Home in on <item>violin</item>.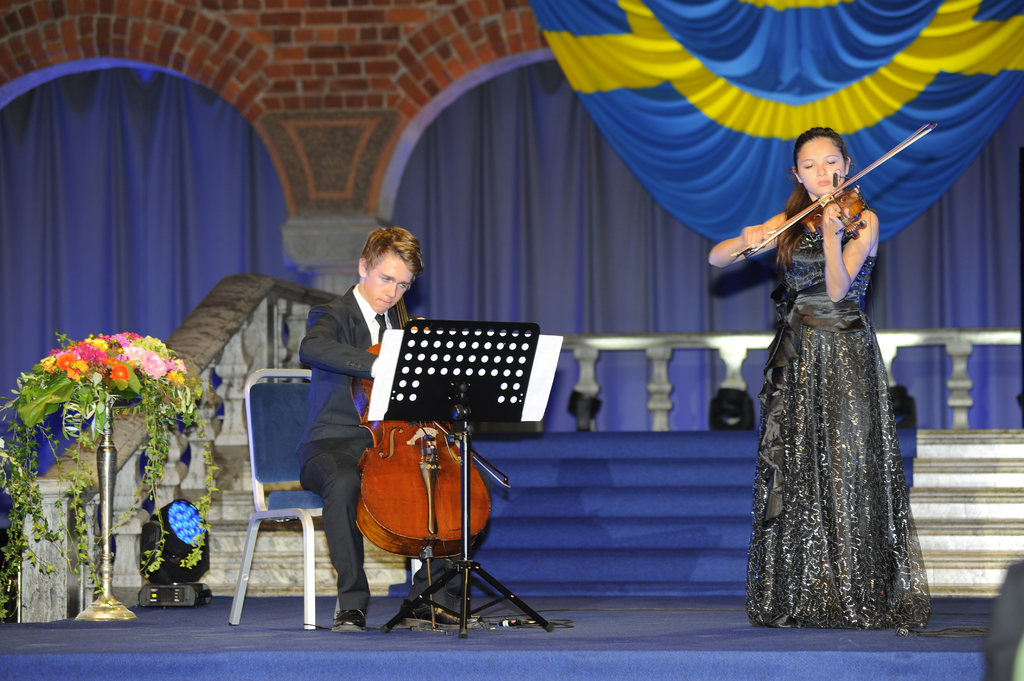
Homed in at 740/119/938/256.
